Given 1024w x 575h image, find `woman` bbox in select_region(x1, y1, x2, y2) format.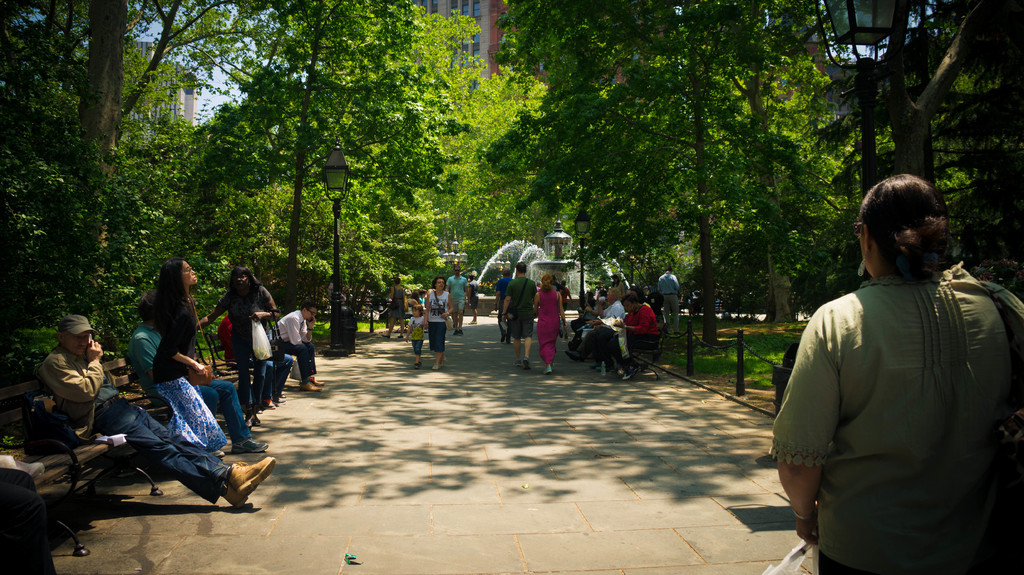
select_region(770, 172, 1023, 574).
